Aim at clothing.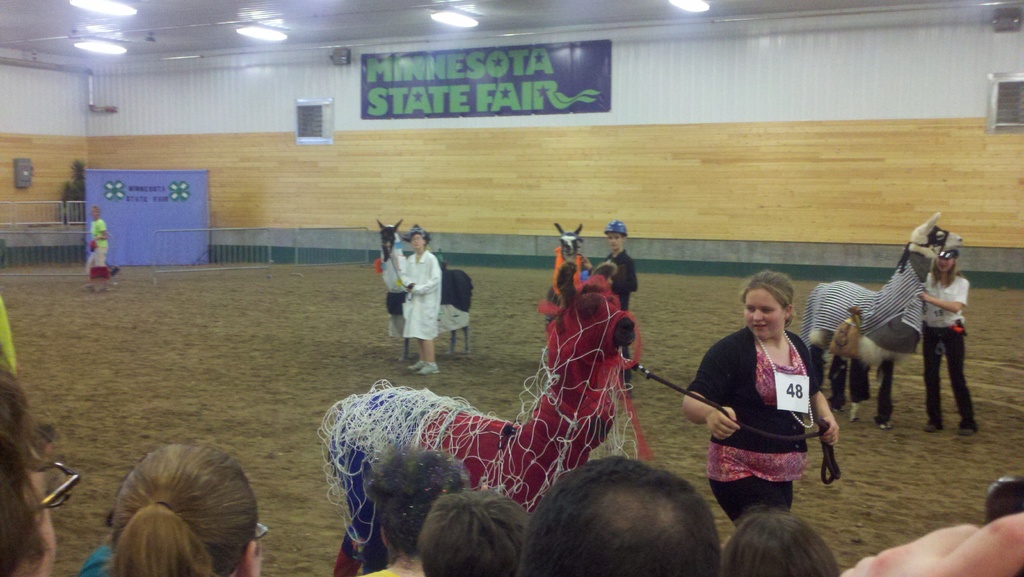
Aimed at x1=676, y1=323, x2=822, y2=529.
